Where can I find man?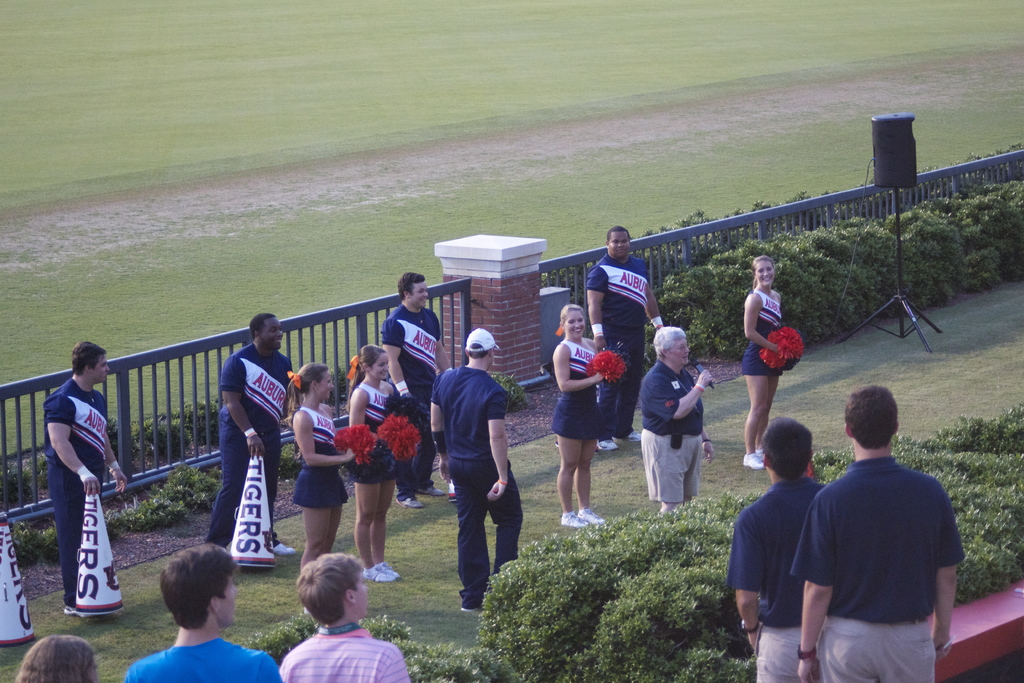
You can find it at <bbox>737, 258, 788, 470</bbox>.
